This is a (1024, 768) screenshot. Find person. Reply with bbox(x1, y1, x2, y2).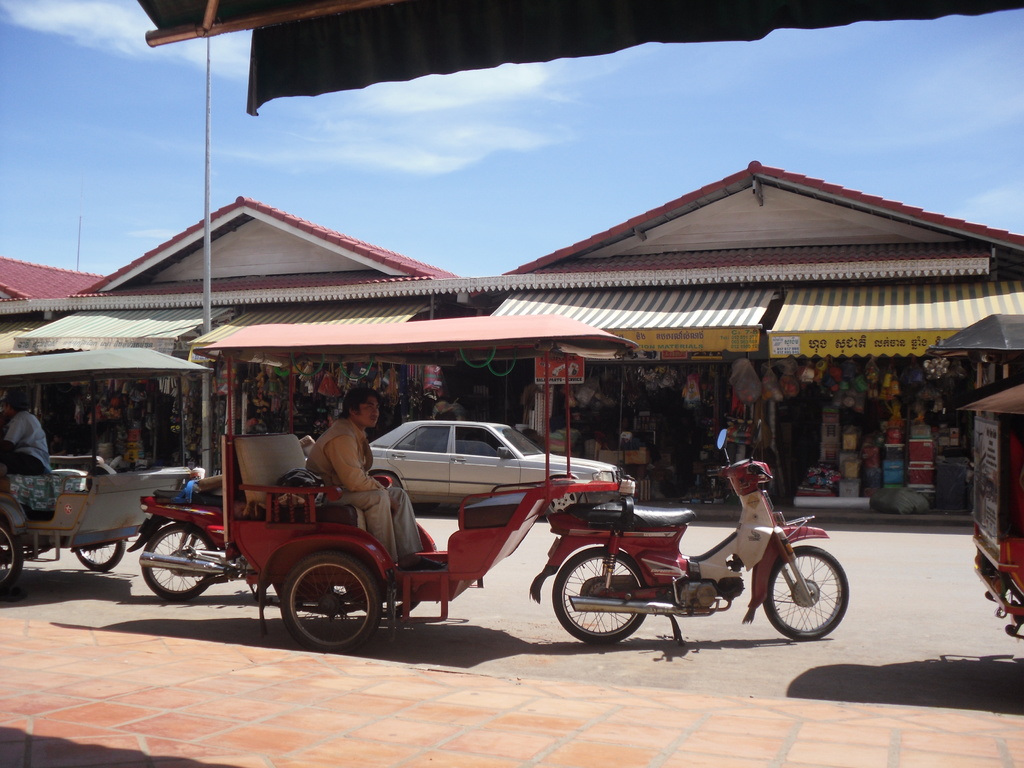
bbox(0, 396, 53, 489).
